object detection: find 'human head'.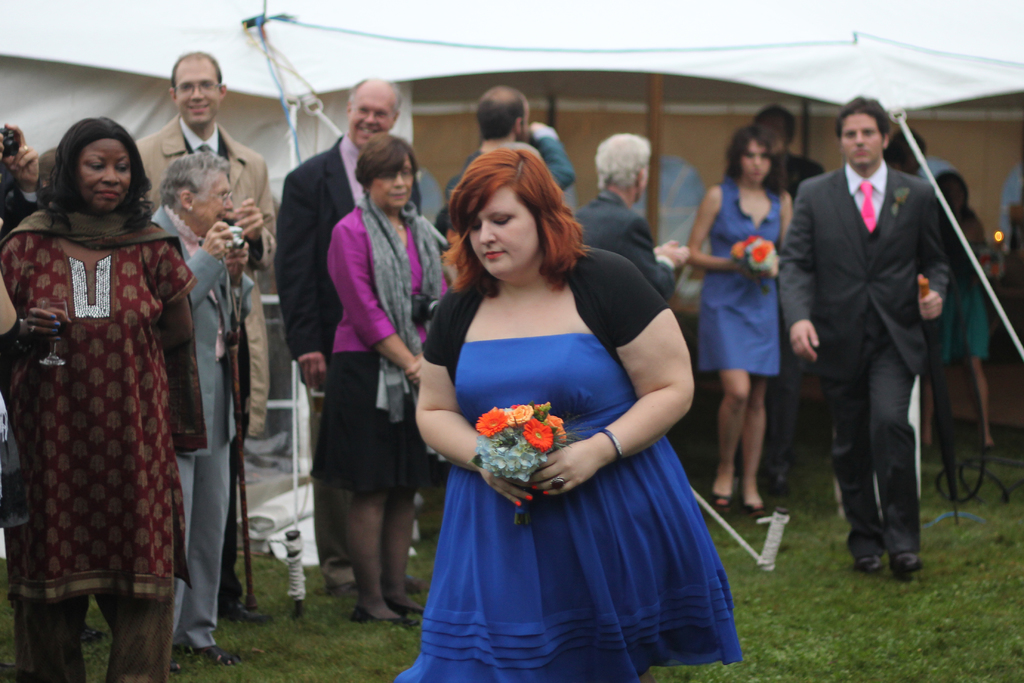
l=157, t=157, r=236, b=236.
